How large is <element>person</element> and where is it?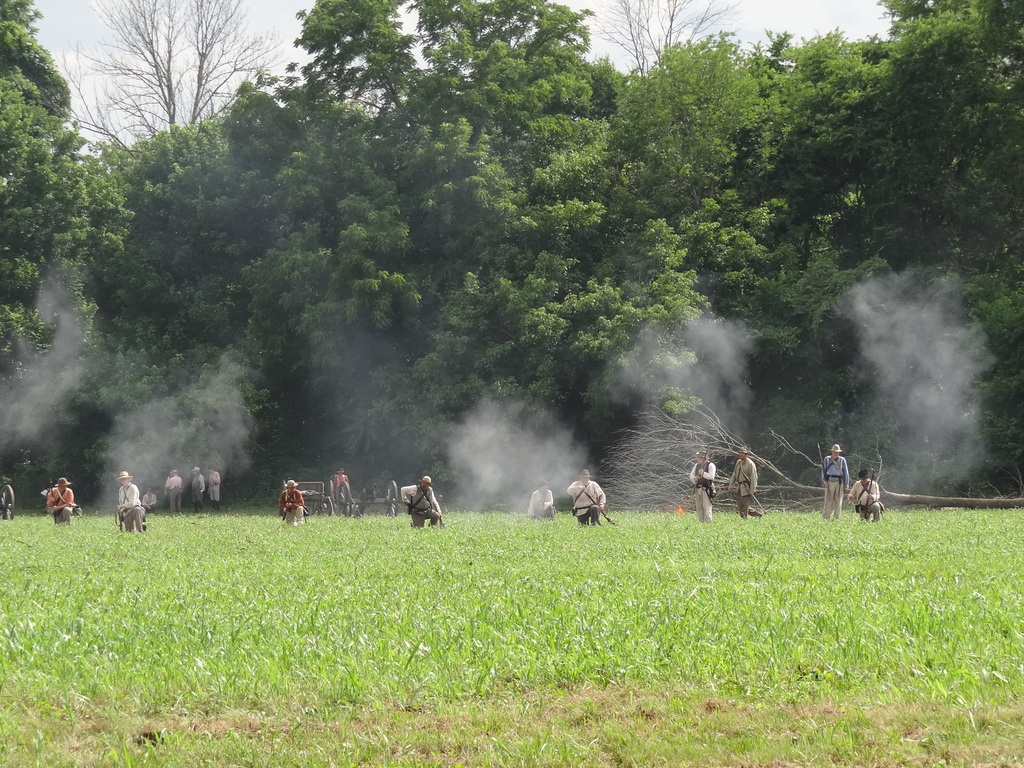
Bounding box: box=[847, 470, 878, 522].
